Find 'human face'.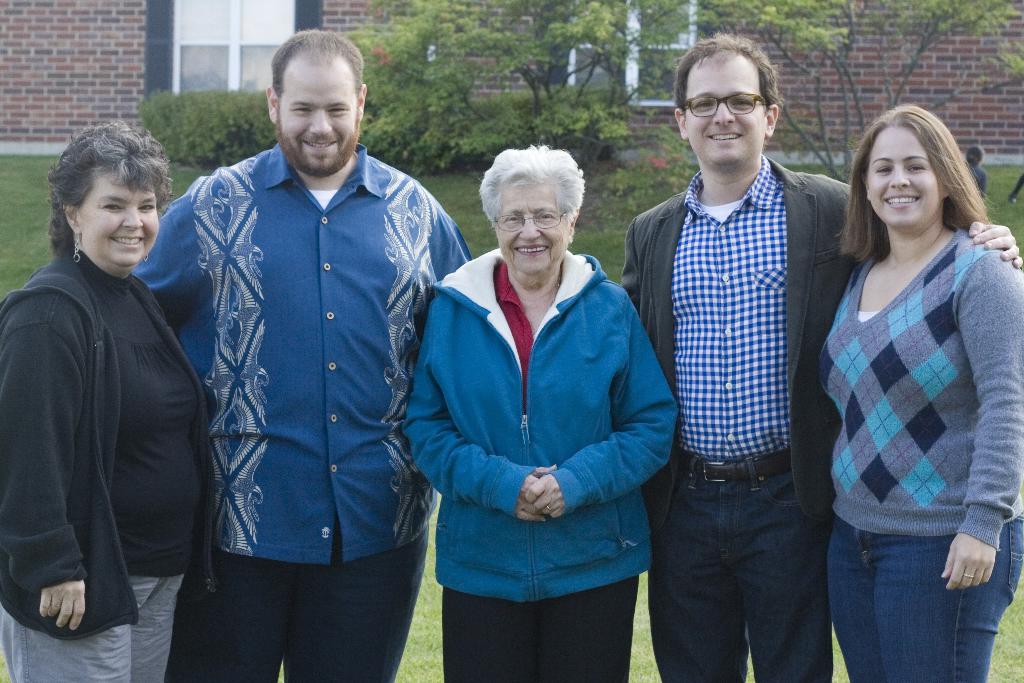
868:126:941:231.
